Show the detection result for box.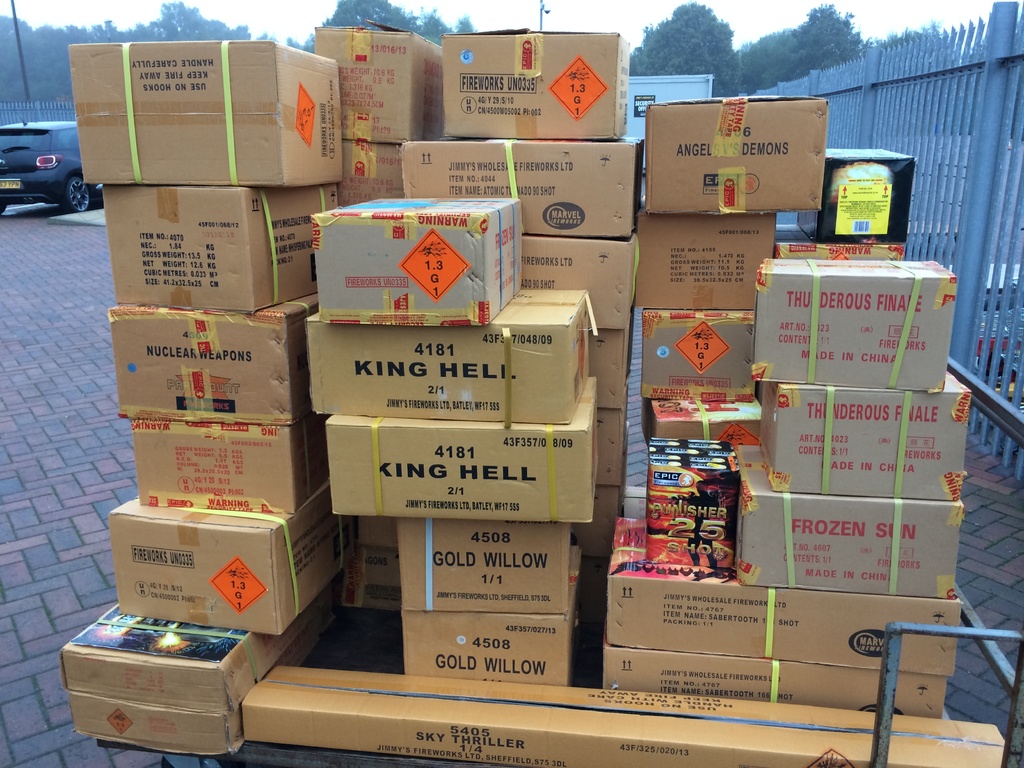
detection(317, 24, 440, 147).
